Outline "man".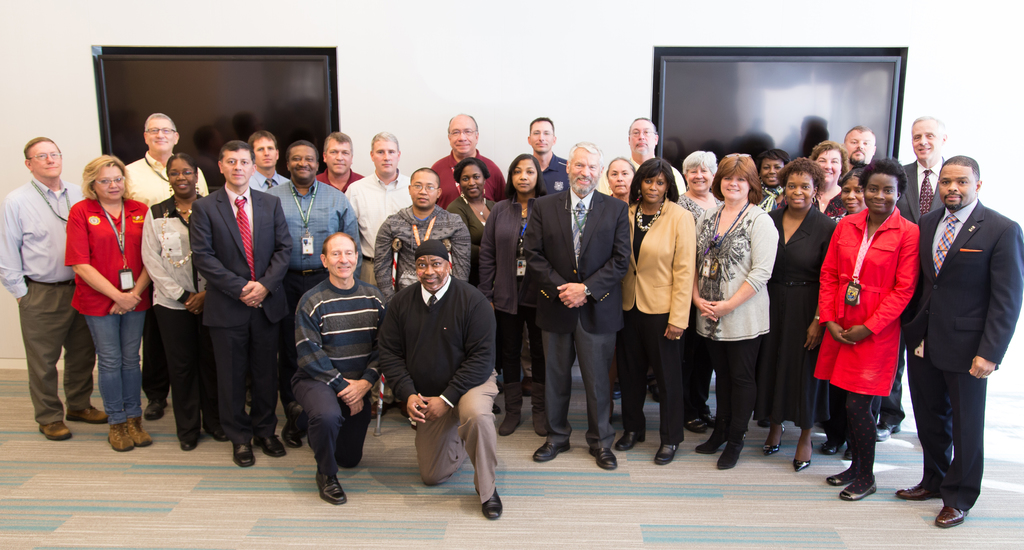
Outline: box=[897, 160, 1023, 522].
